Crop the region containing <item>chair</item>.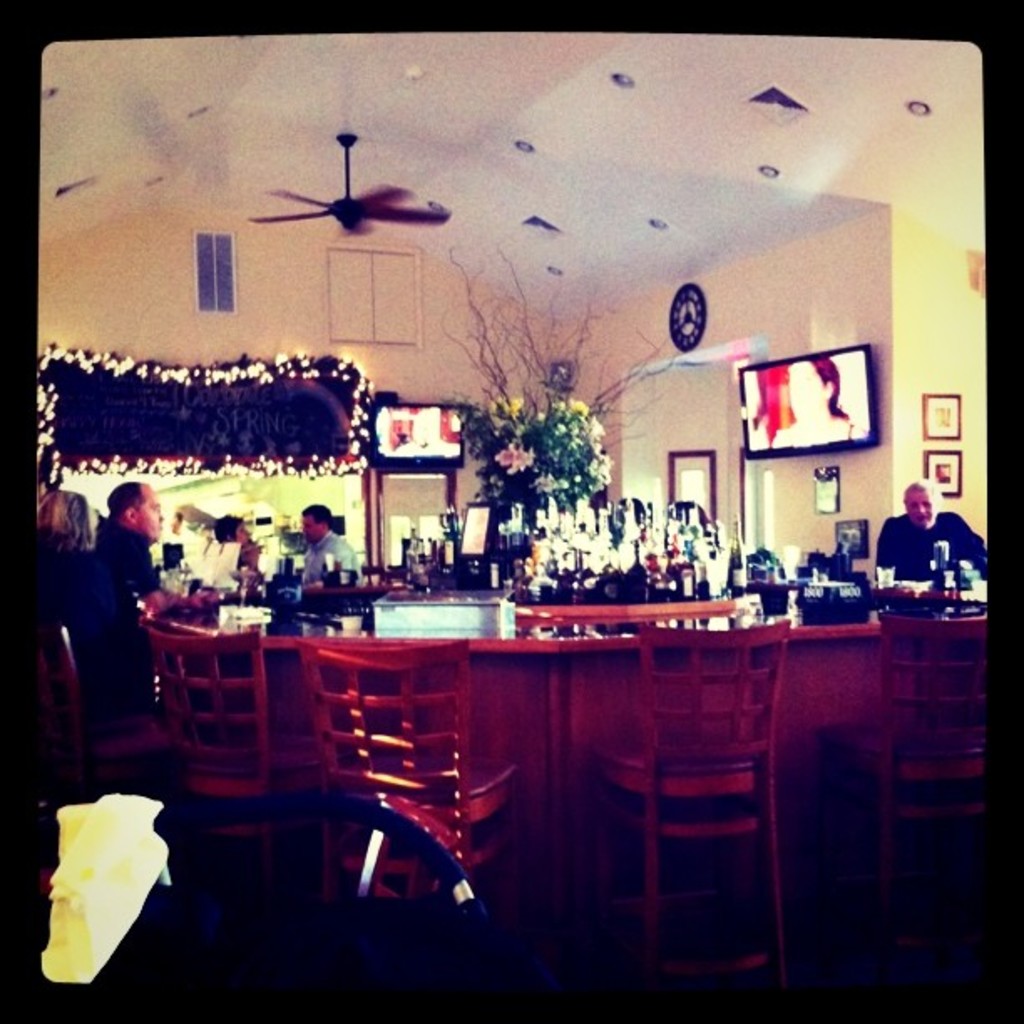
Crop region: 35 616 184 801.
